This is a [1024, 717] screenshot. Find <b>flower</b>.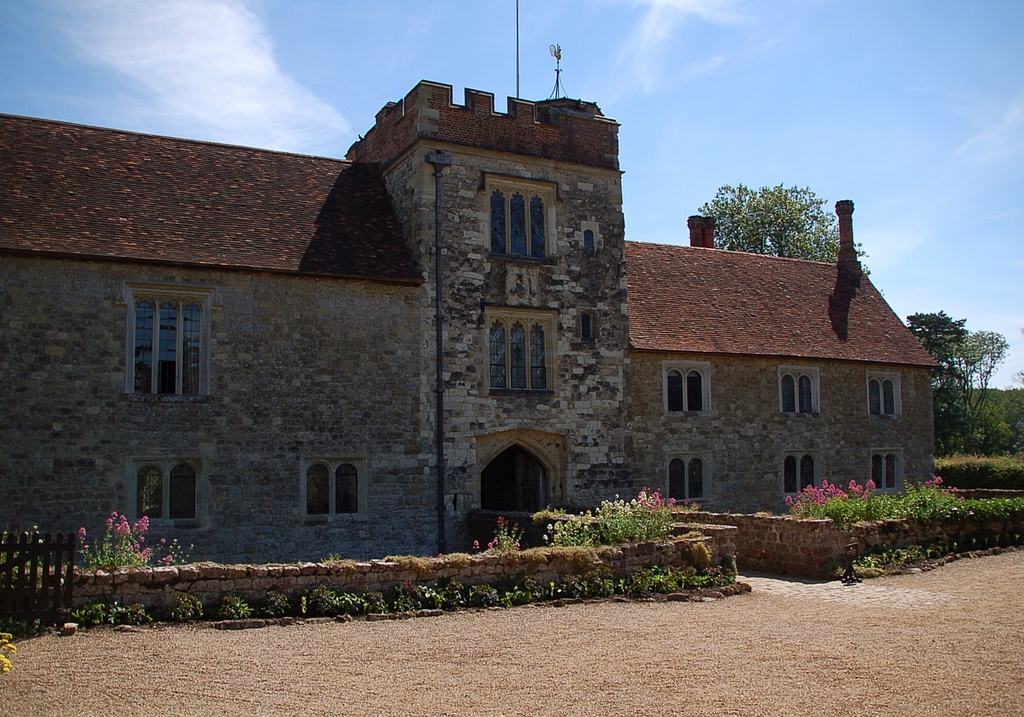
Bounding box: locate(497, 516, 501, 526).
